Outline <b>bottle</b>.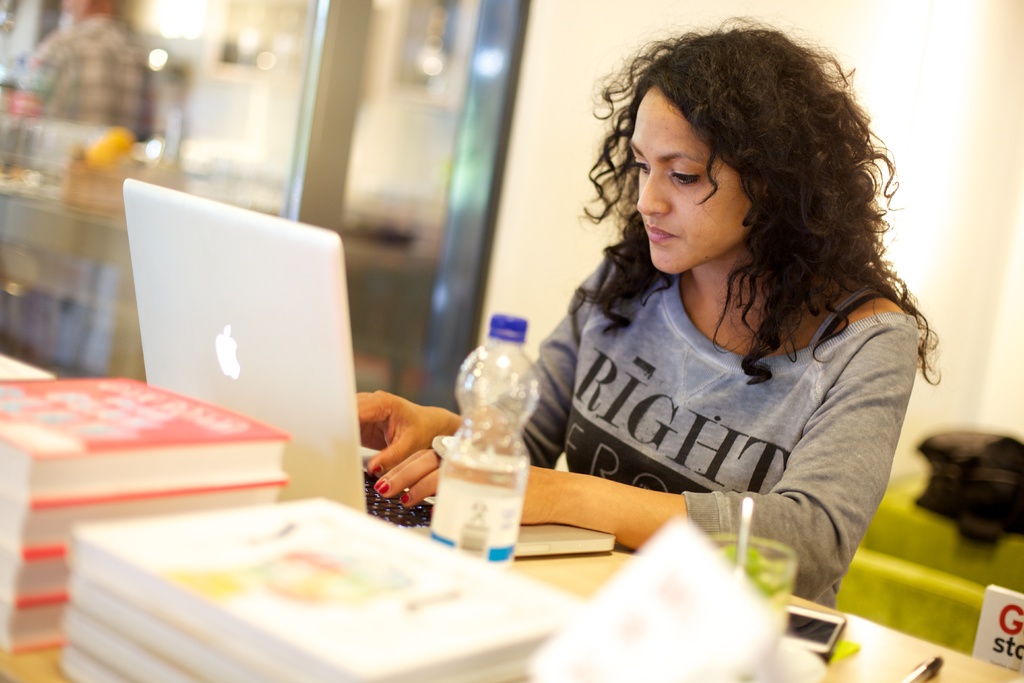
Outline: BBox(433, 333, 537, 575).
